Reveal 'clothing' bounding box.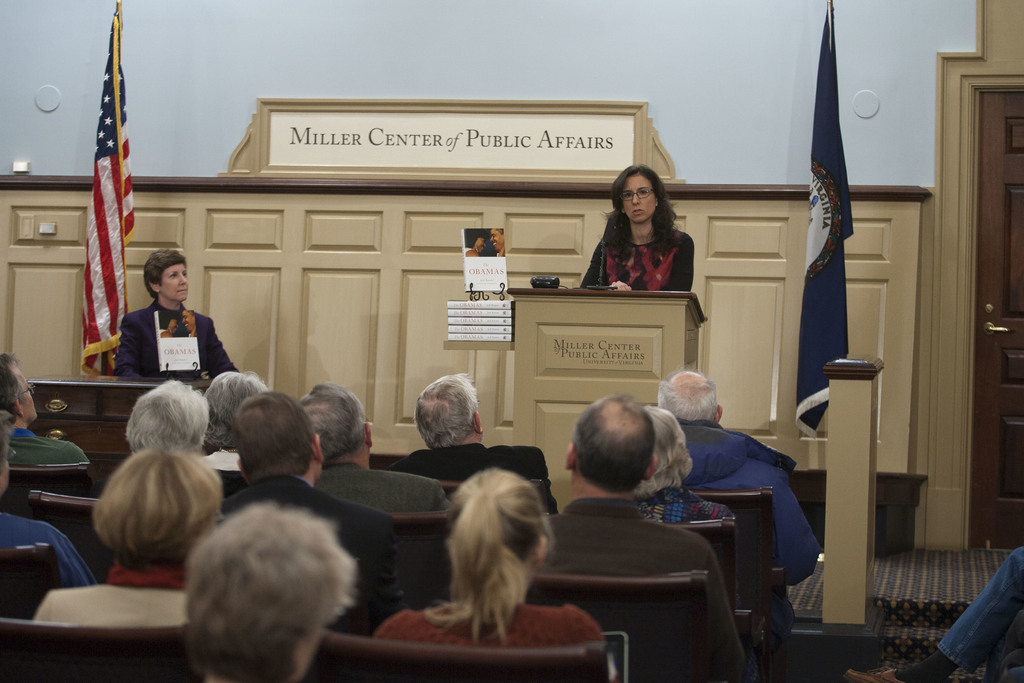
Revealed: <region>676, 422, 822, 655</region>.
